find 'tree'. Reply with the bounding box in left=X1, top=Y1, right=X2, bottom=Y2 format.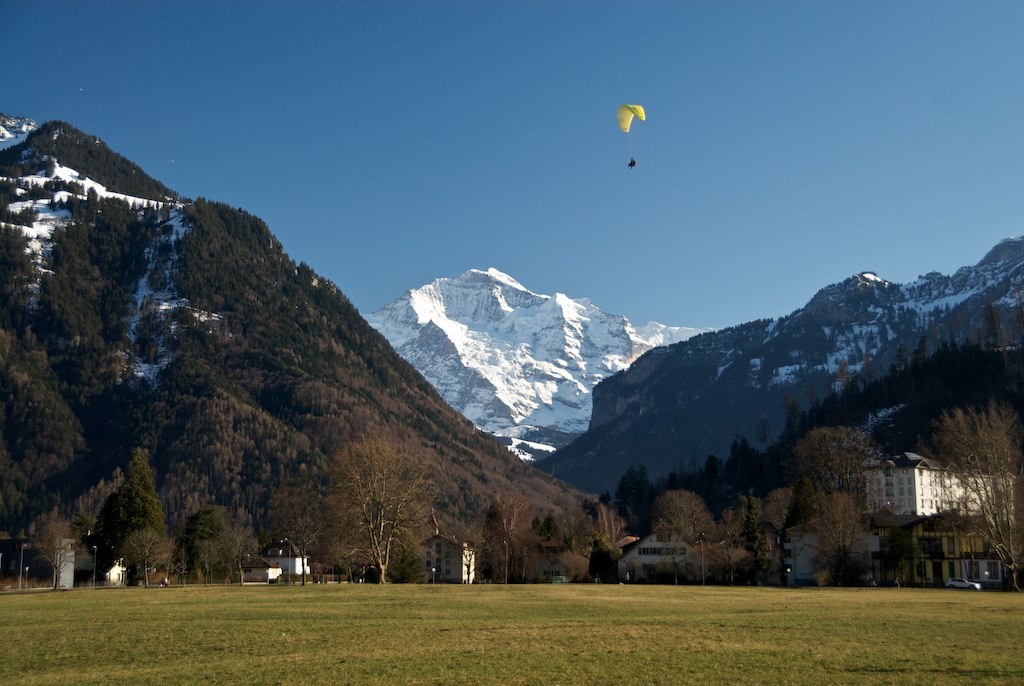
left=722, top=416, right=869, bottom=571.
